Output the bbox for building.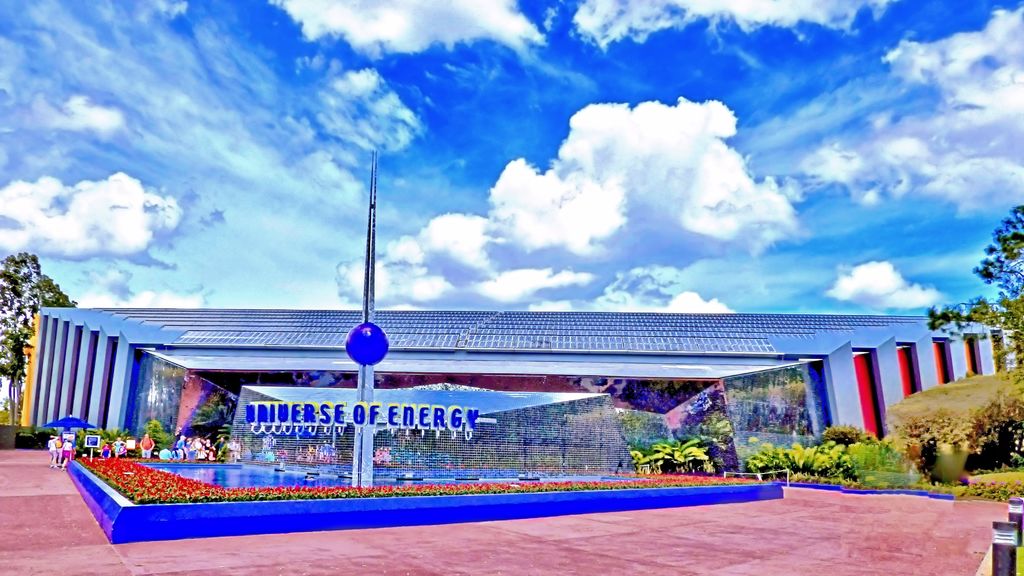
{"left": 15, "top": 305, "right": 1022, "bottom": 456}.
